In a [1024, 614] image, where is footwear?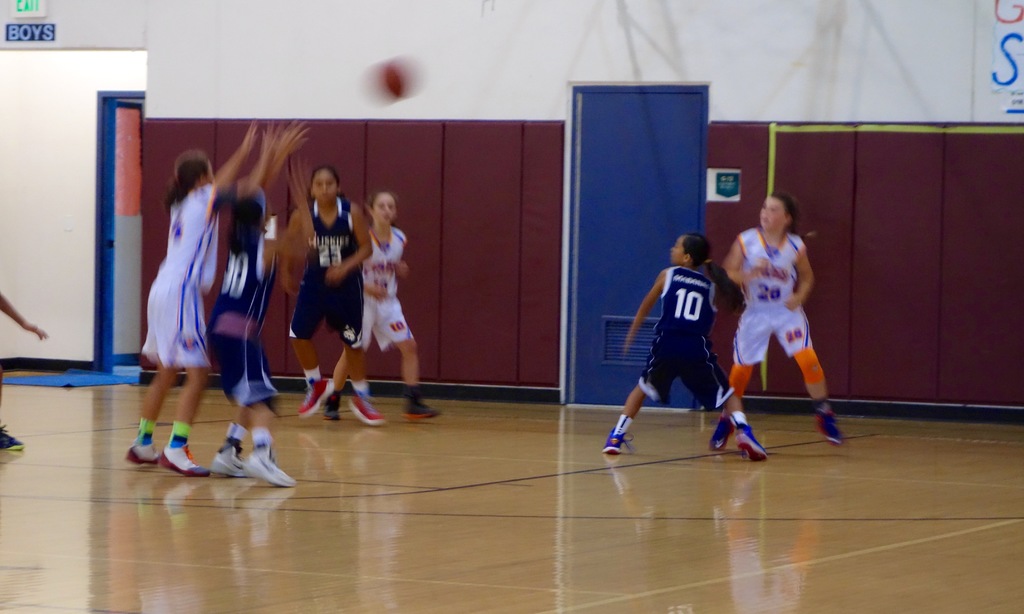
l=722, t=411, r=783, b=465.
